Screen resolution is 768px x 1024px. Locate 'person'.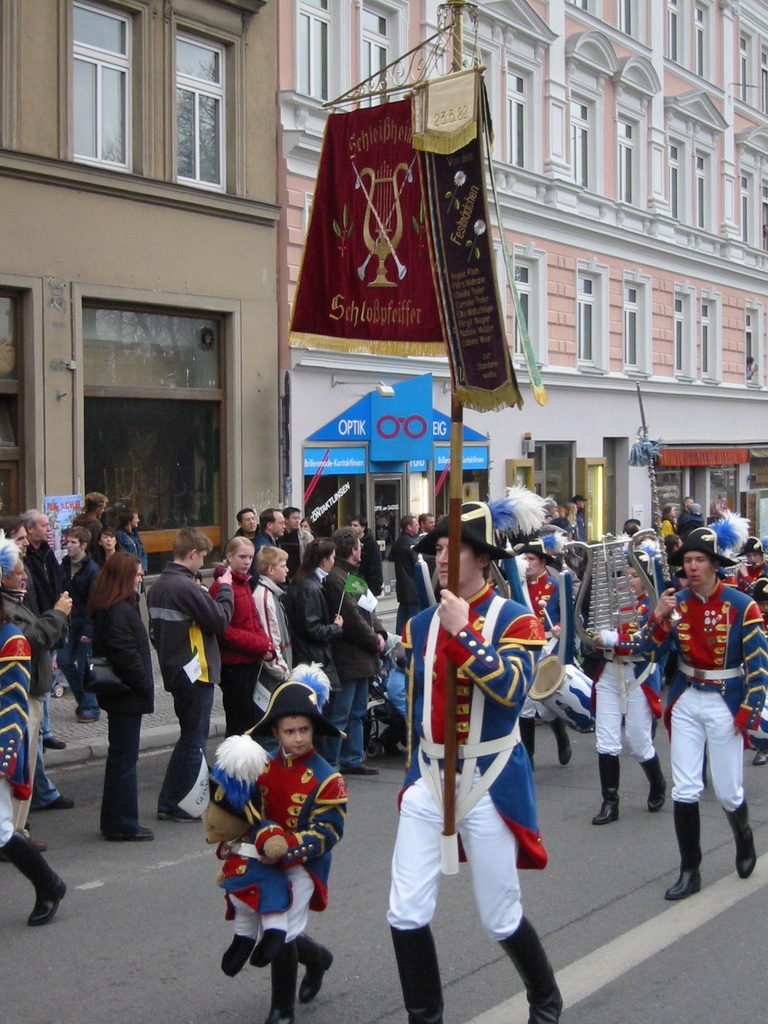
<region>143, 504, 767, 1023</region>.
